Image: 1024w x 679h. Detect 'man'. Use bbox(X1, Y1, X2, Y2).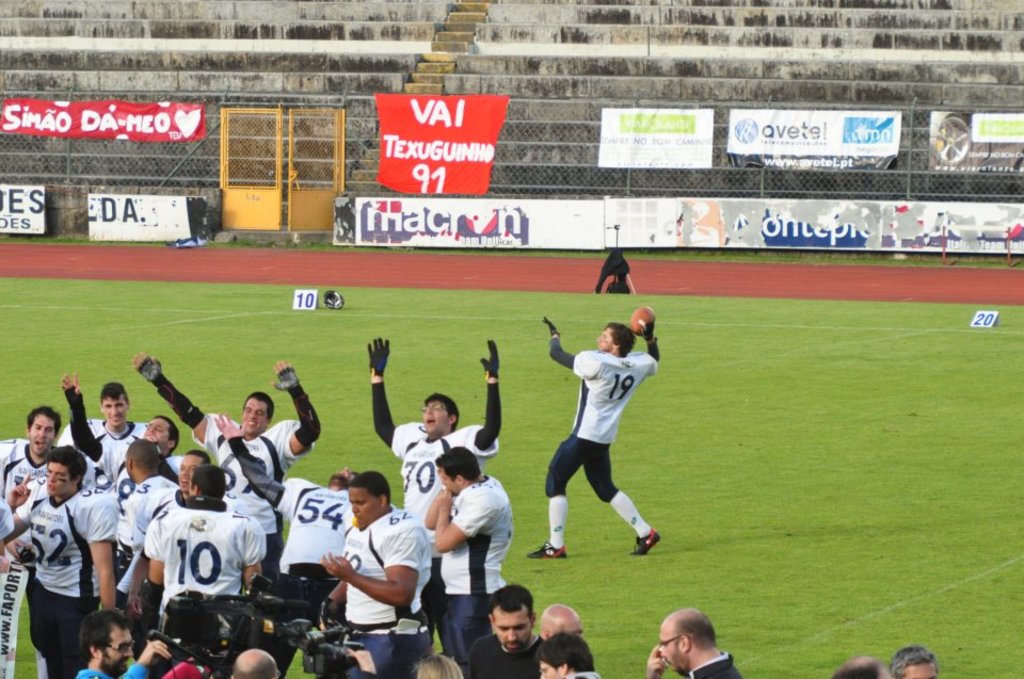
bbox(462, 584, 540, 678).
